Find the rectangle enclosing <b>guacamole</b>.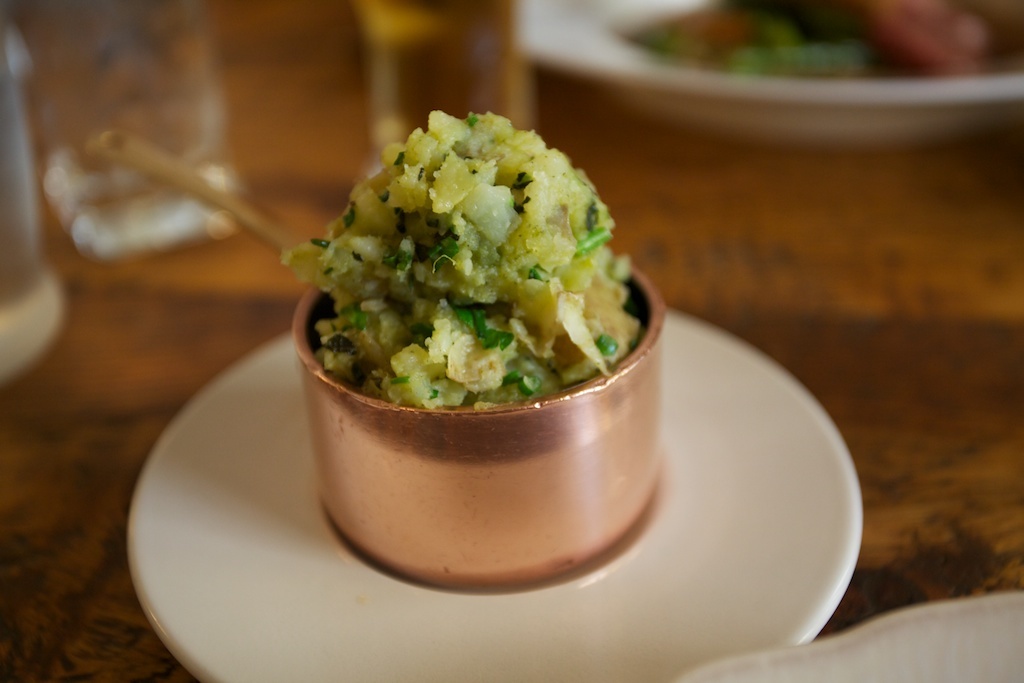
274,101,649,412.
